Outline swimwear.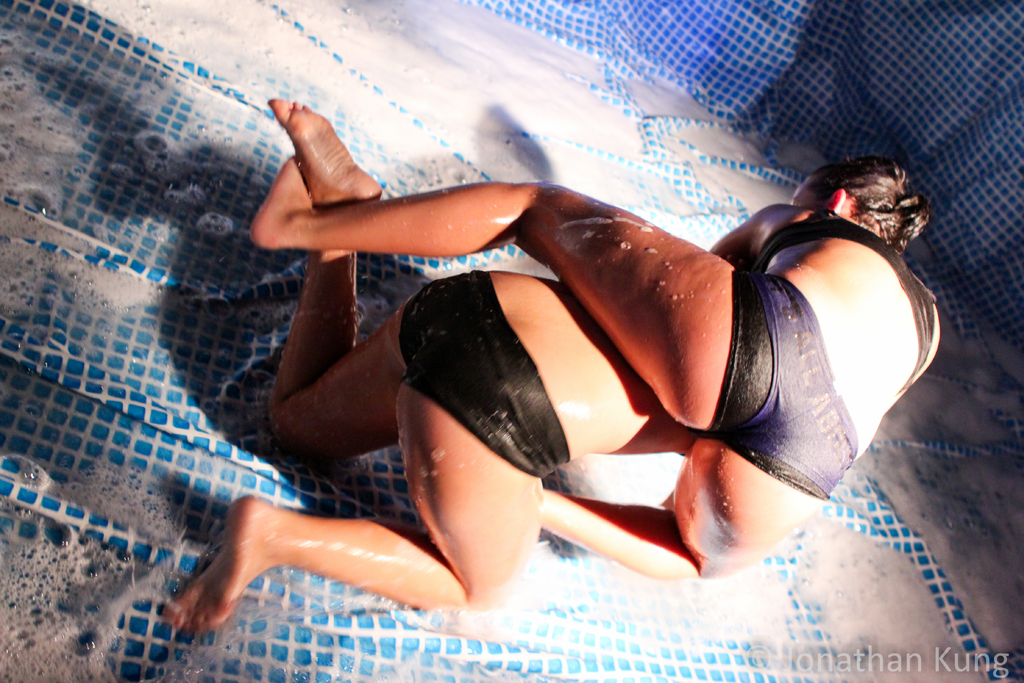
Outline: x1=708 y1=268 x2=866 y2=502.
